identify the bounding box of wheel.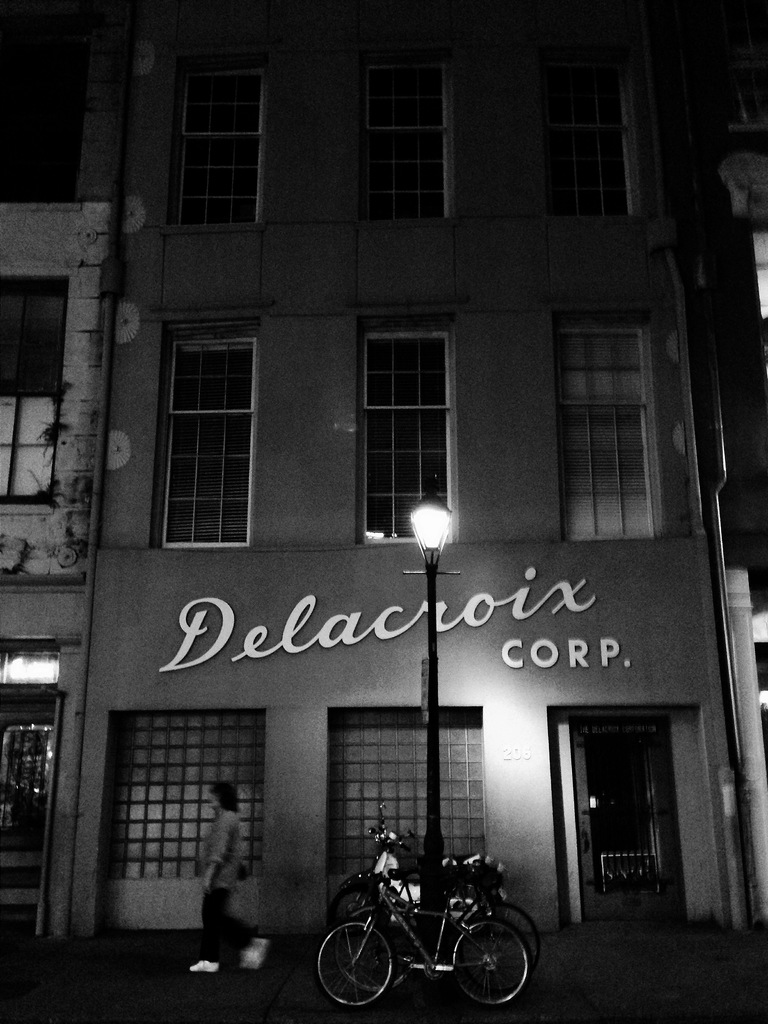
l=332, t=908, r=407, b=991.
